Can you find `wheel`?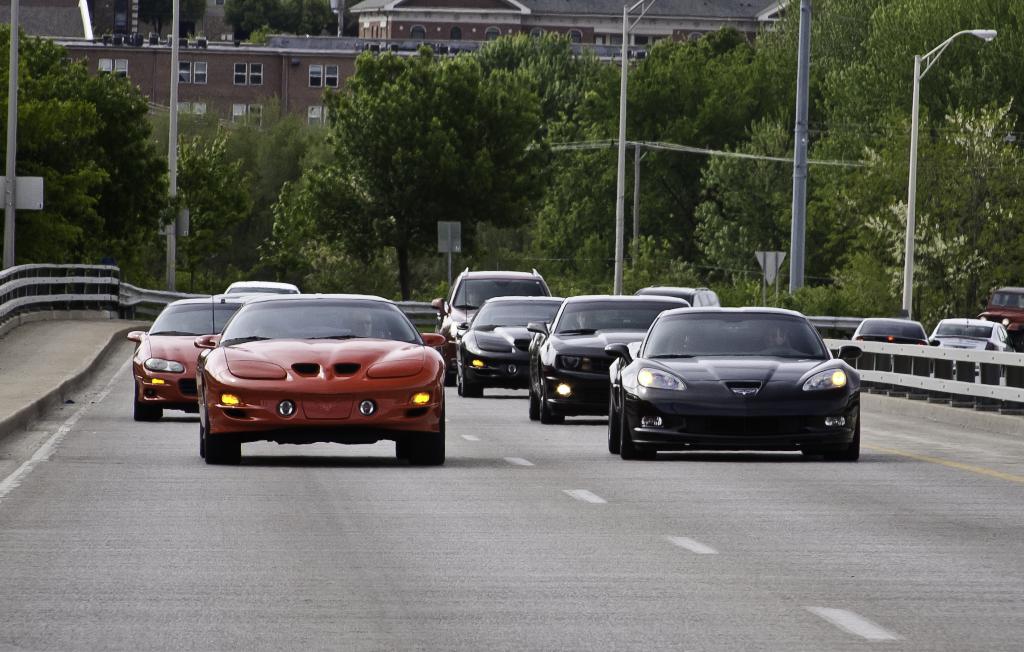
Yes, bounding box: Rect(538, 395, 564, 427).
